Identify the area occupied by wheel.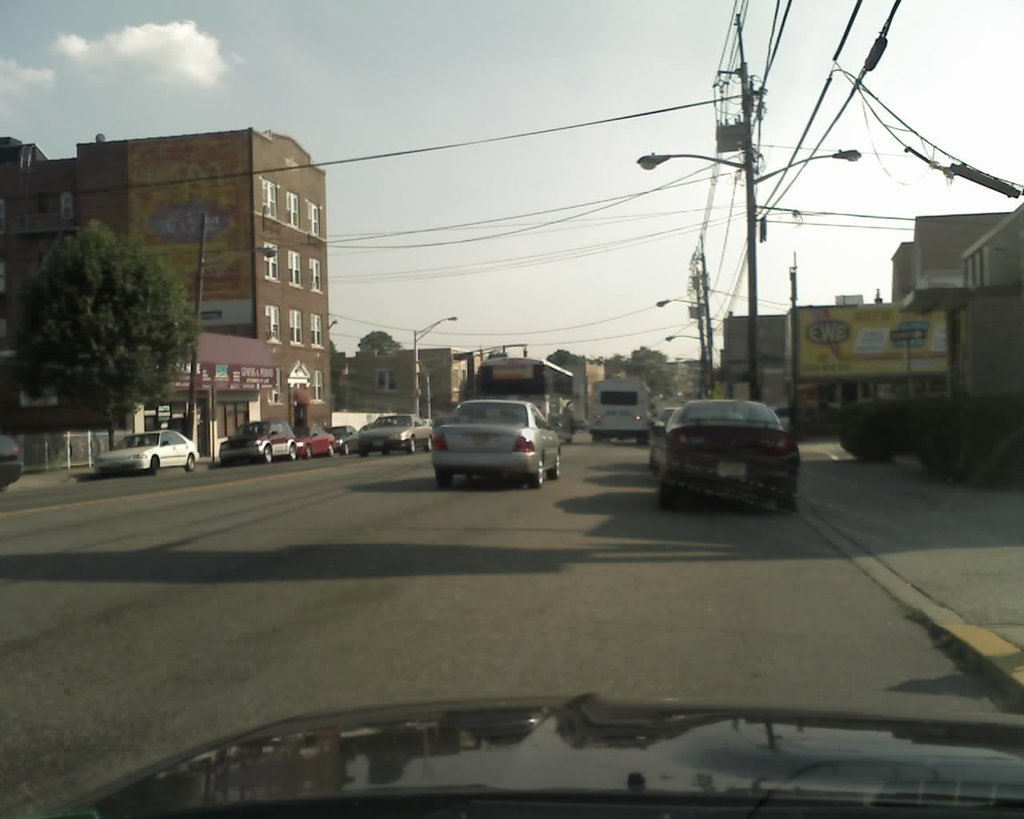
Area: BBox(264, 446, 271, 463).
